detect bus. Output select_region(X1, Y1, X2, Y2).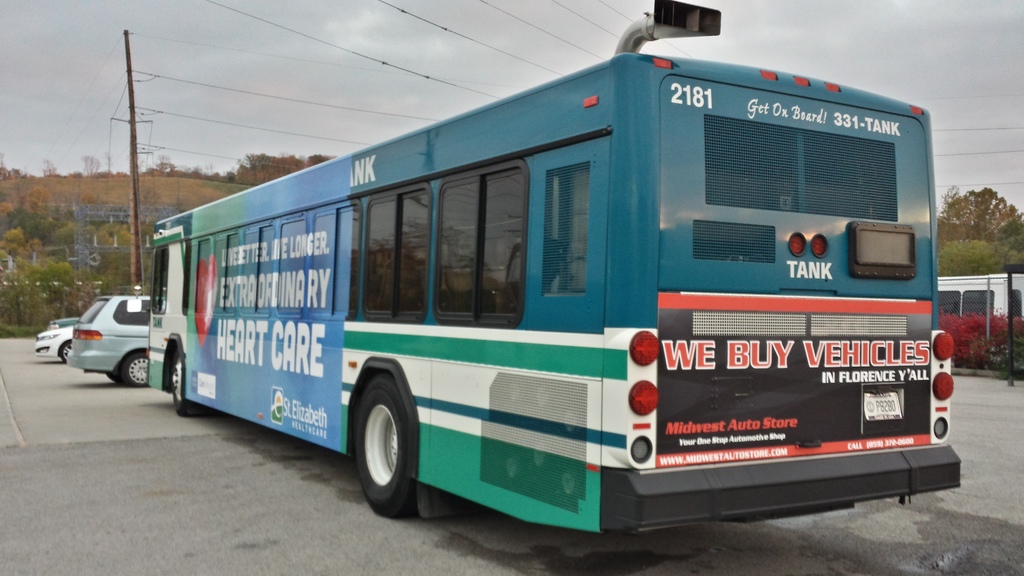
select_region(141, 49, 963, 525).
